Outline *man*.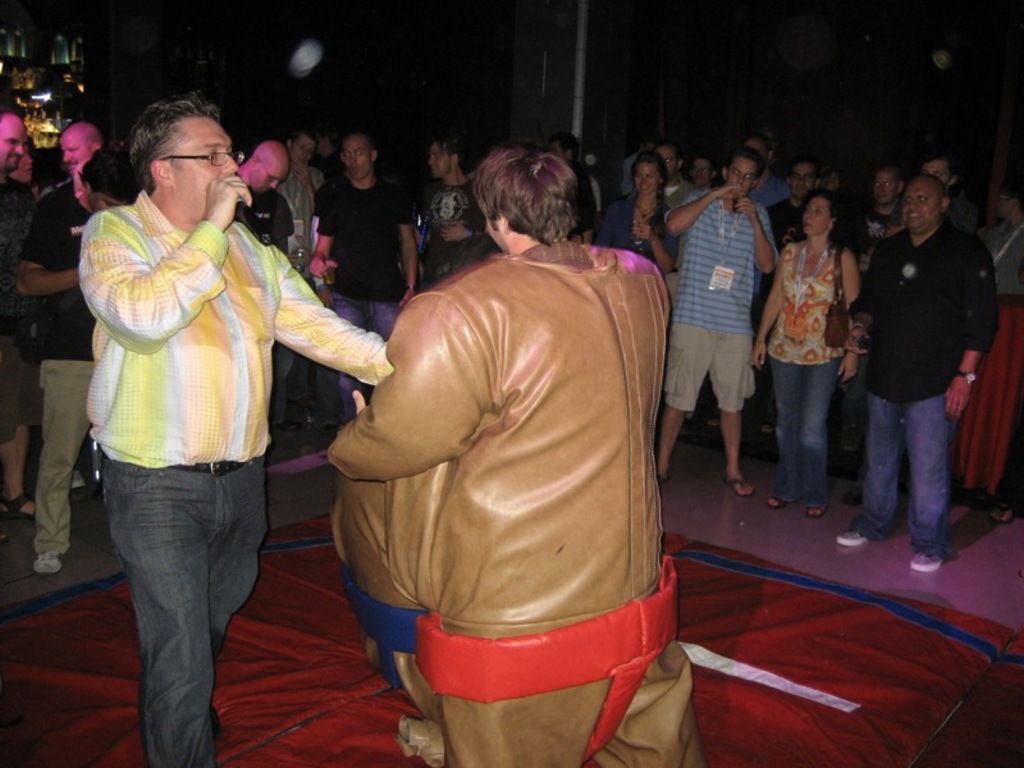
Outline: [548,132,599,239].
